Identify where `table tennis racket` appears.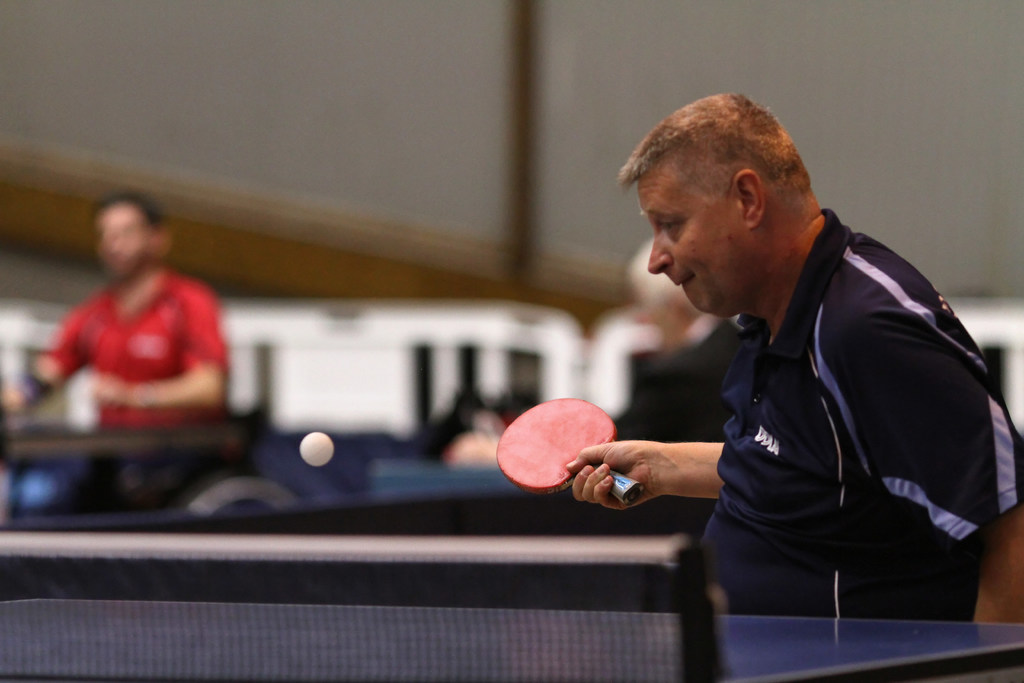
Appears at (x1=496, y1=396, x2=646, y2=509).
